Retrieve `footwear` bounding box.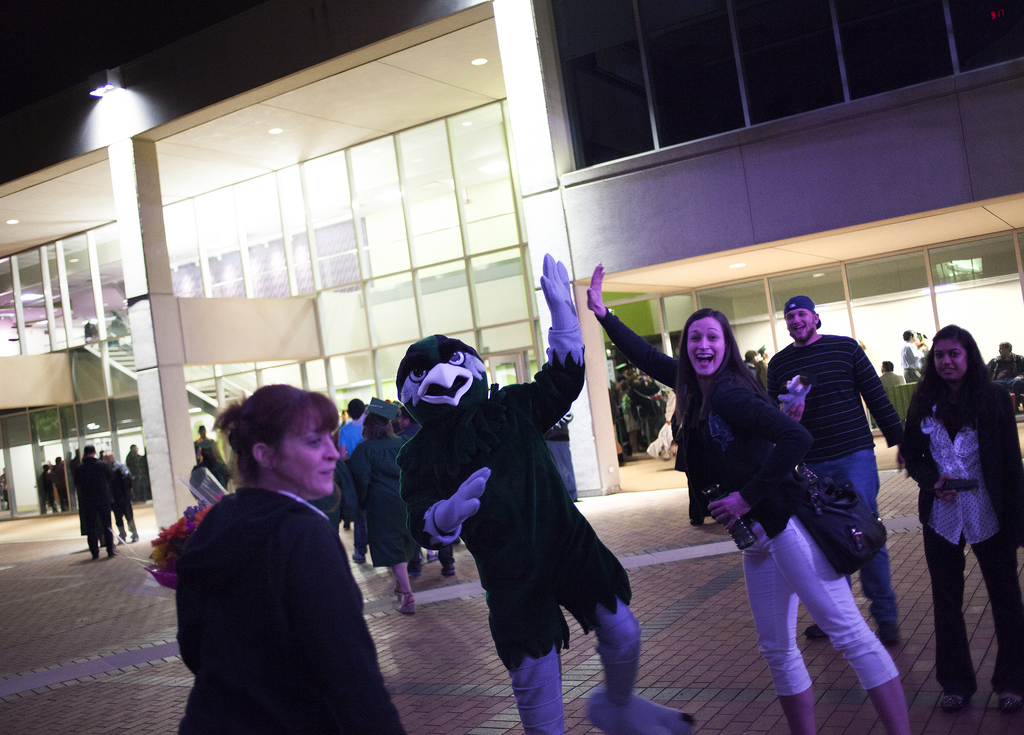
Bounding box: <bbox>993, 687, 1023, 709</bbox>.
